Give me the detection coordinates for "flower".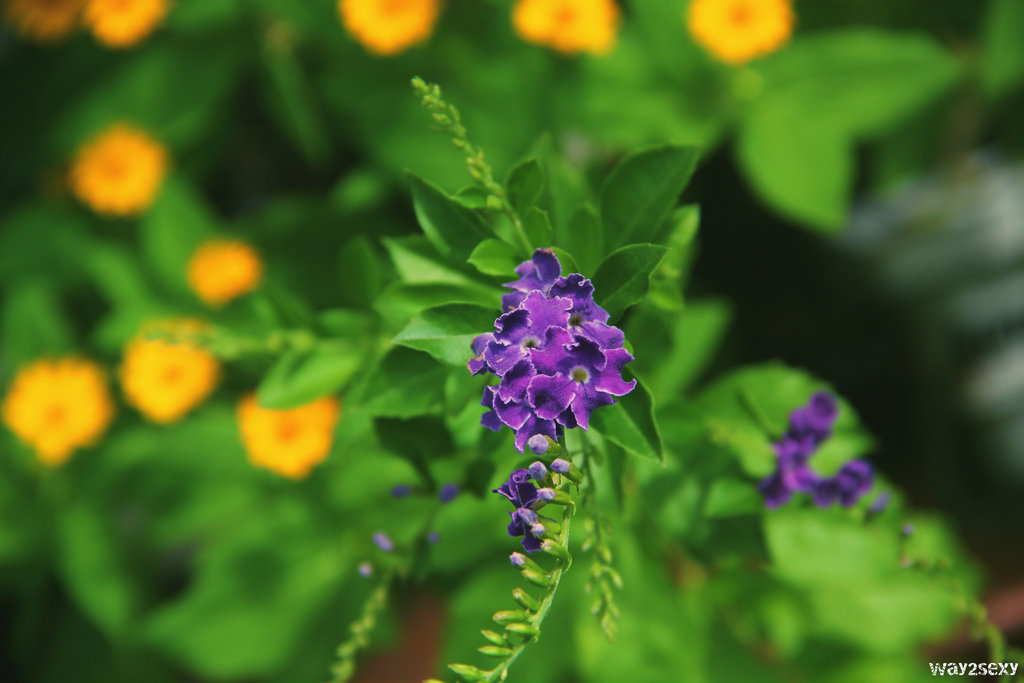
509/0/638/50.
